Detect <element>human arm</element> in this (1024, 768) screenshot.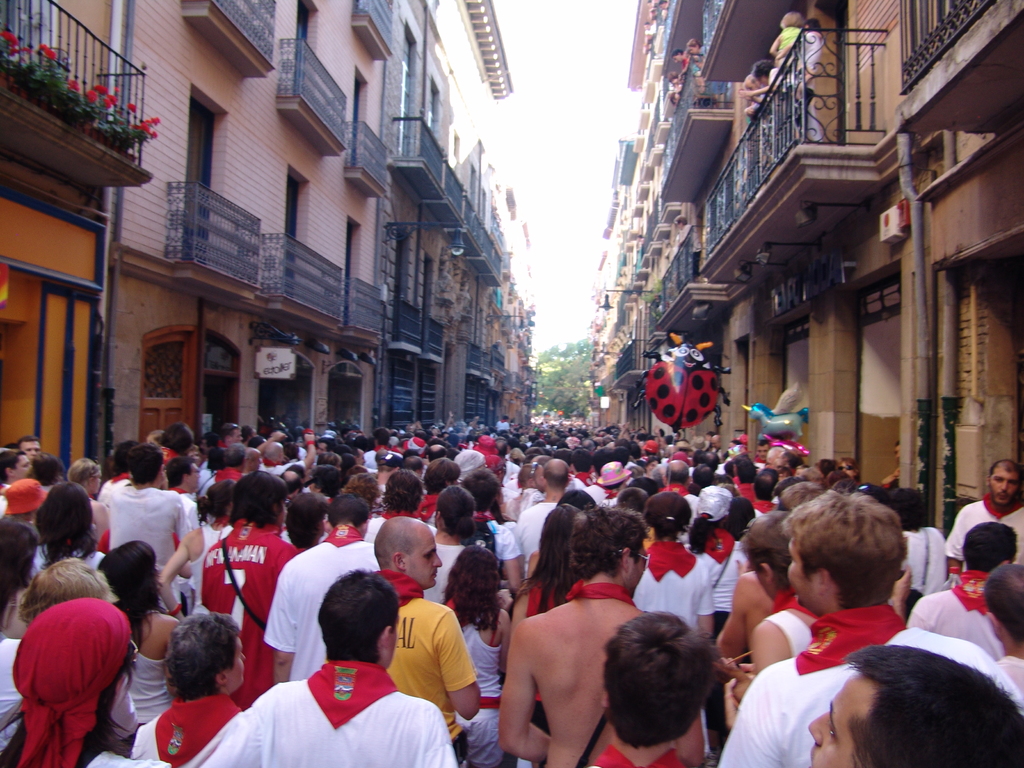
Detection: {"left": 472, "top": 416, "right": 476, "bottom": 426}.
